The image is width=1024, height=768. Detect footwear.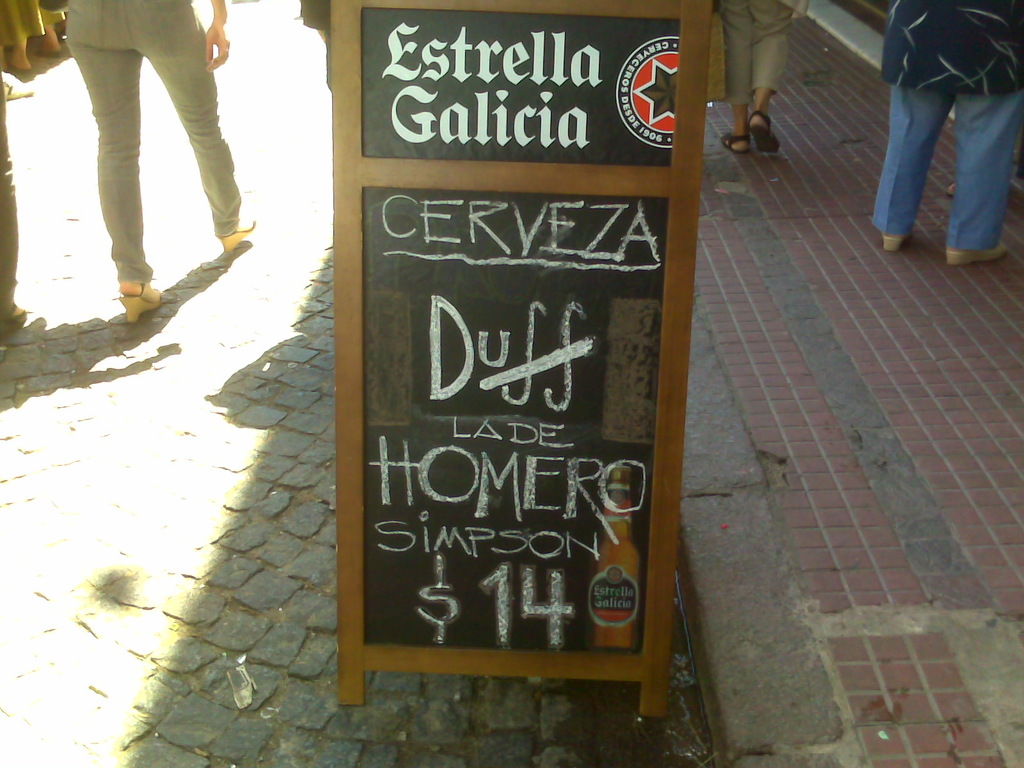
Detection: rect(222, 214, 262, 253).
